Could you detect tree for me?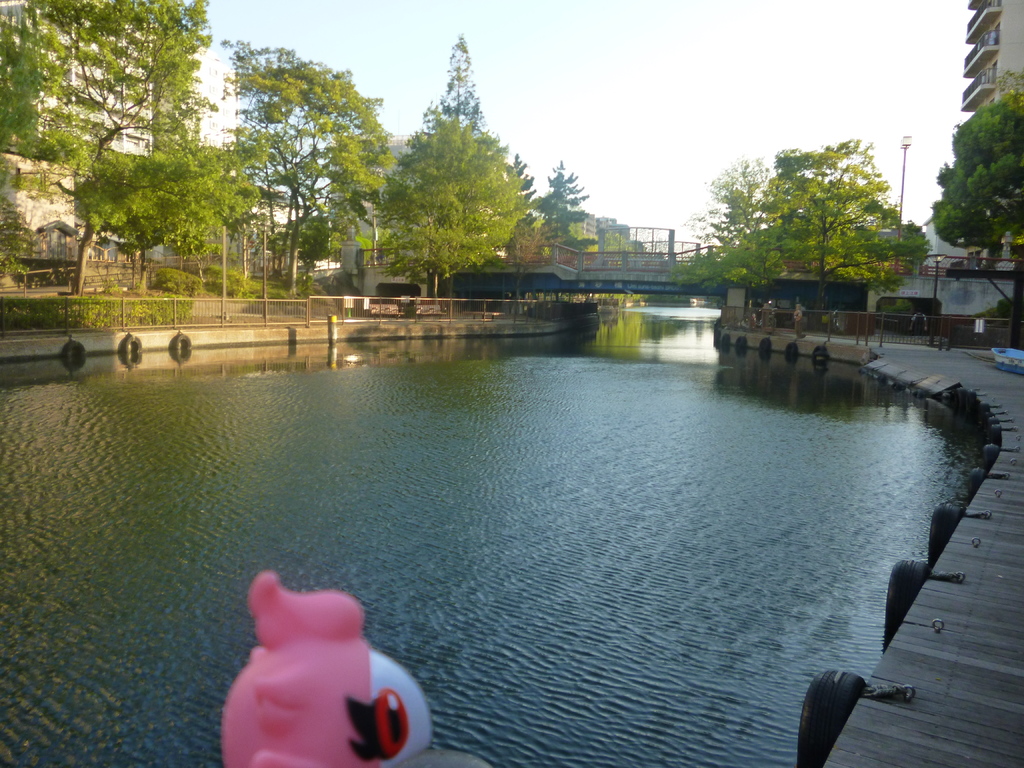
Detection result: box=[920, 82, 1023, 252].
